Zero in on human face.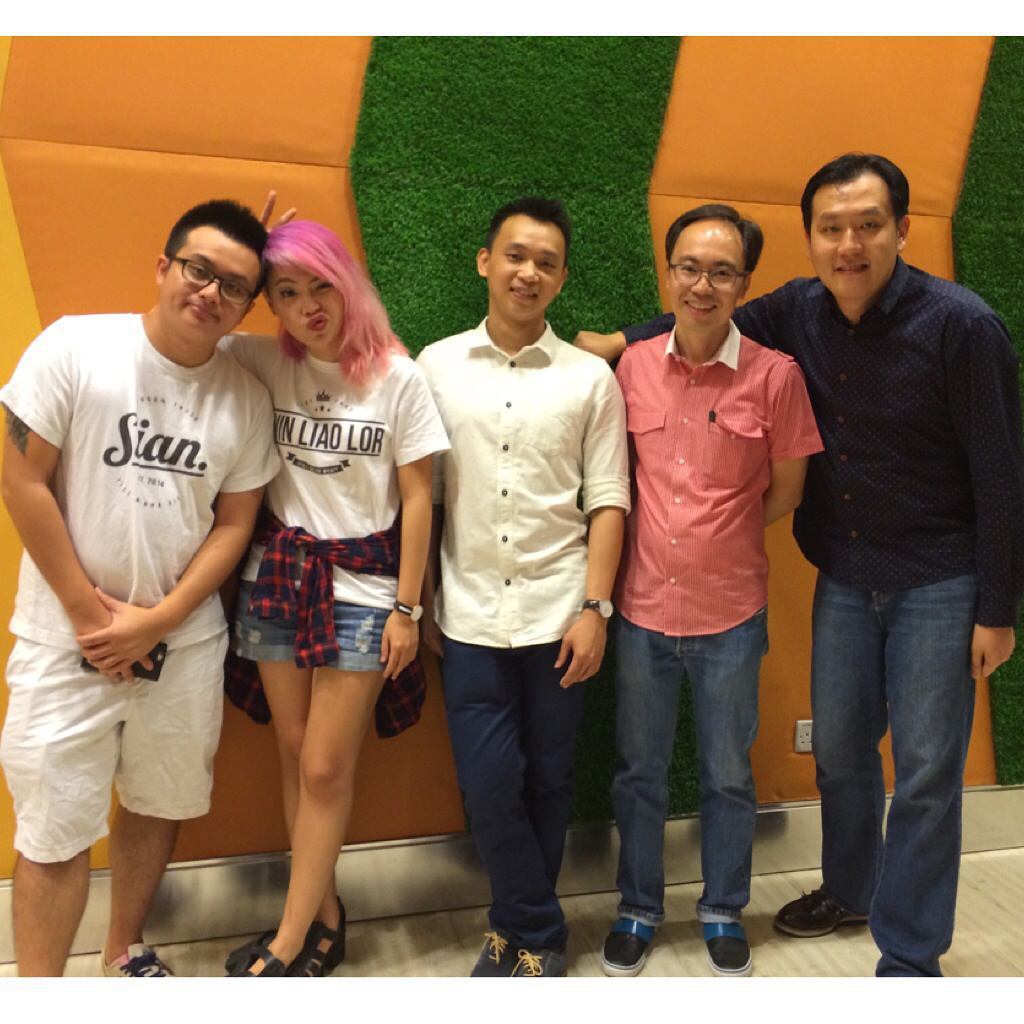
Zeroed in: select_region(661, 226, 746, 329).
